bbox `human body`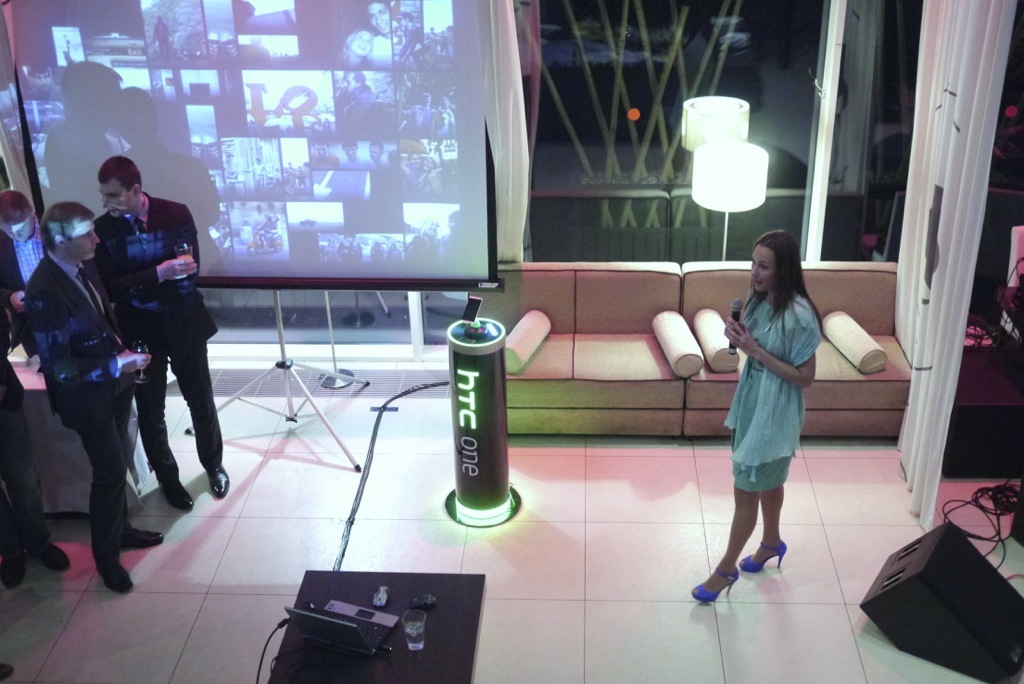
pyautogui.locateOnScreen(81, 198, 219, 504)
